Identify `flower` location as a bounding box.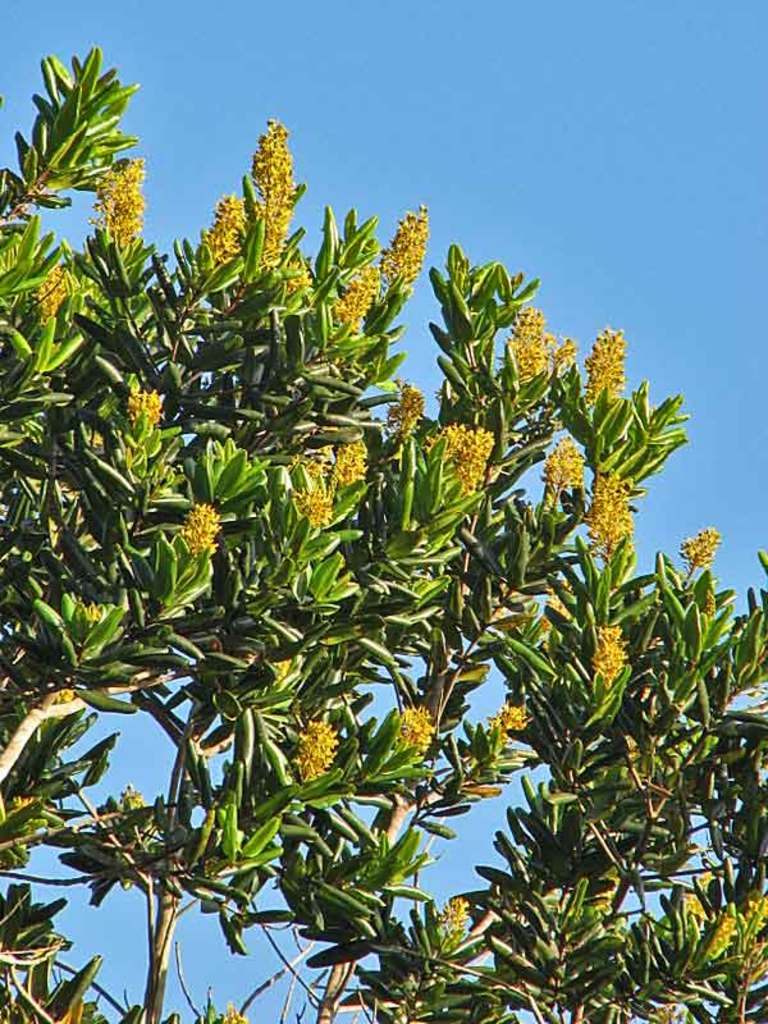
[left=733, top=878, right=767, bottom=947].
